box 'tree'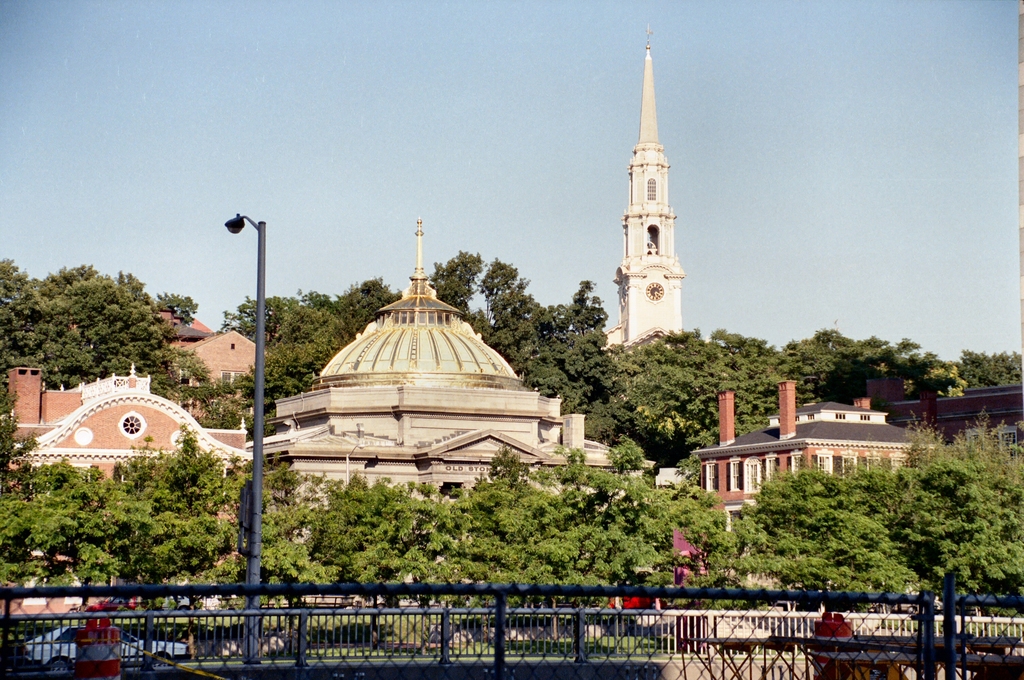
x1=74 y1=448 x2=127 y2=578
